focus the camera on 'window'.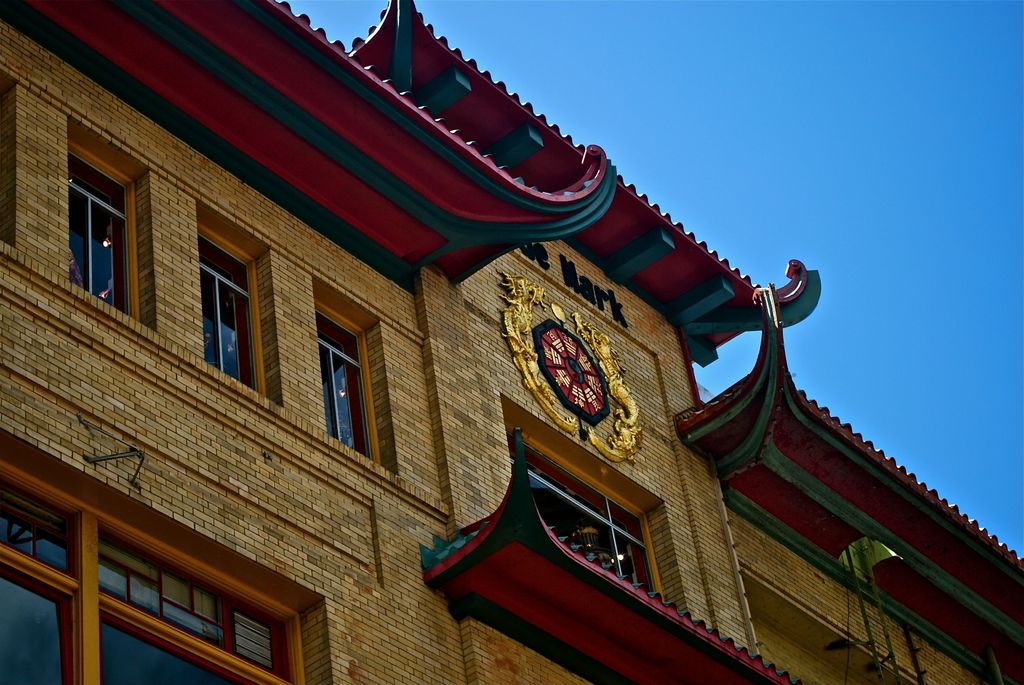
Focus region: <box>44,126,138,326</box>.
